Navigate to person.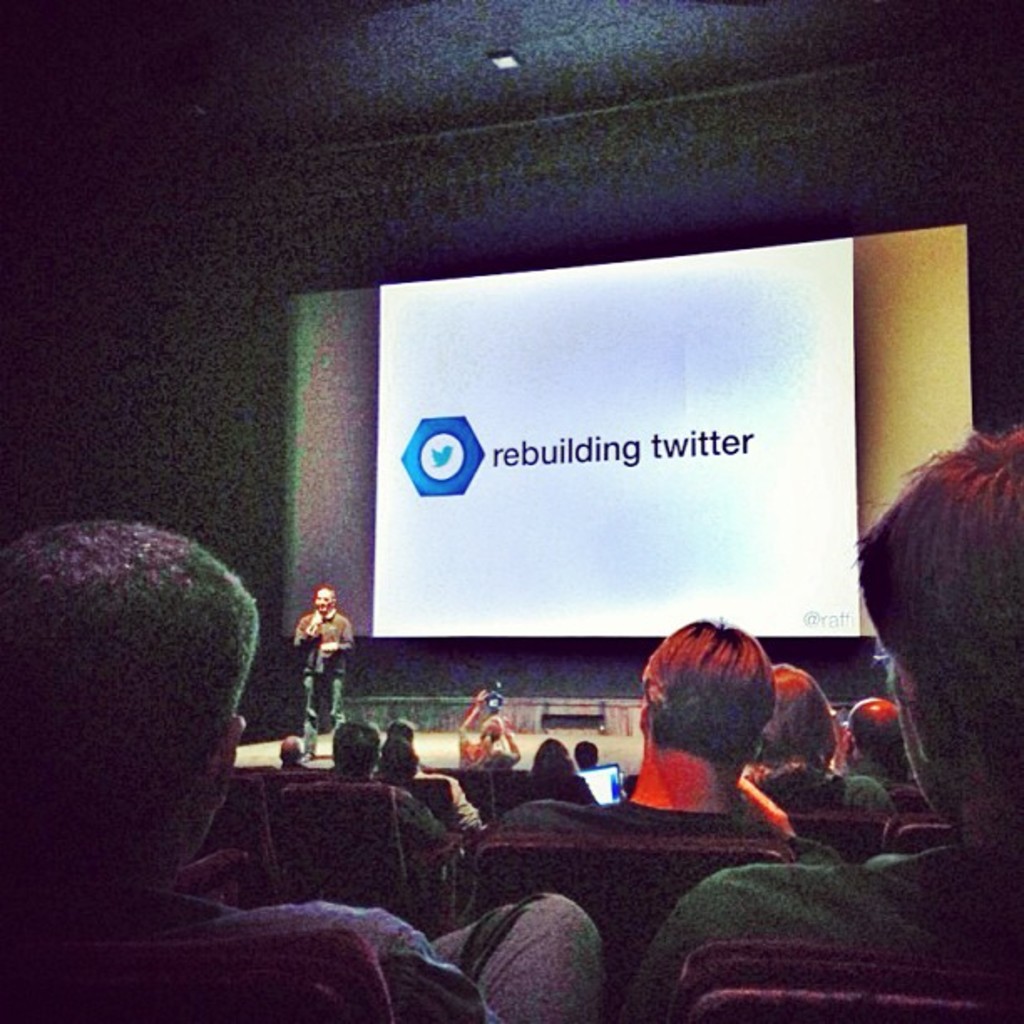
Navigation target: (left=492, top=616, right=835, bottom=857).
